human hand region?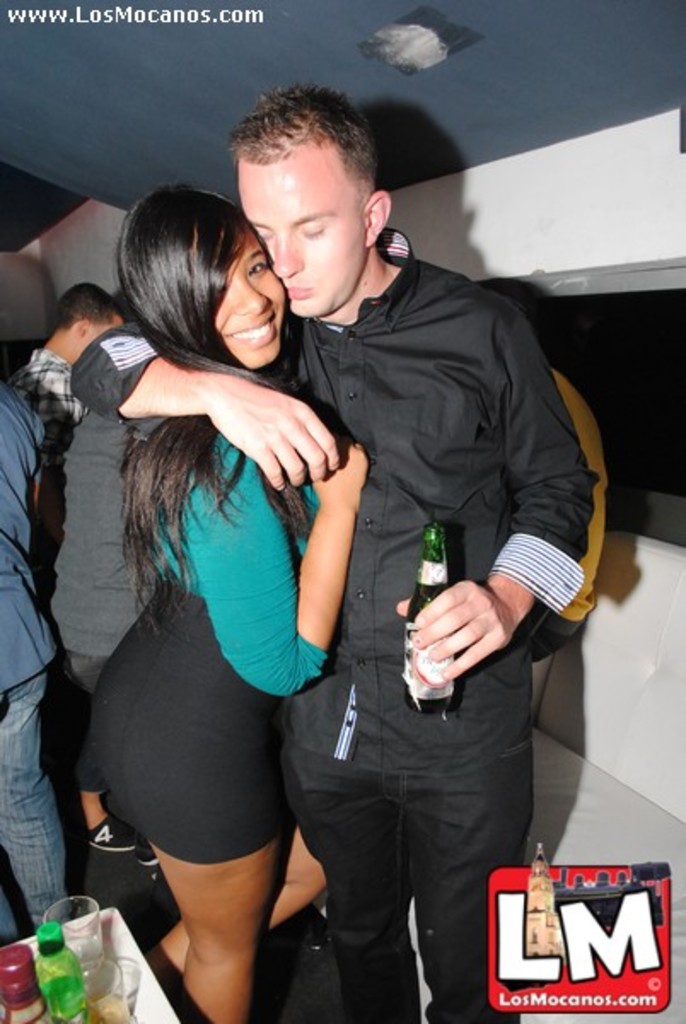
(left=312, top=447, right=369, bottom=514)
